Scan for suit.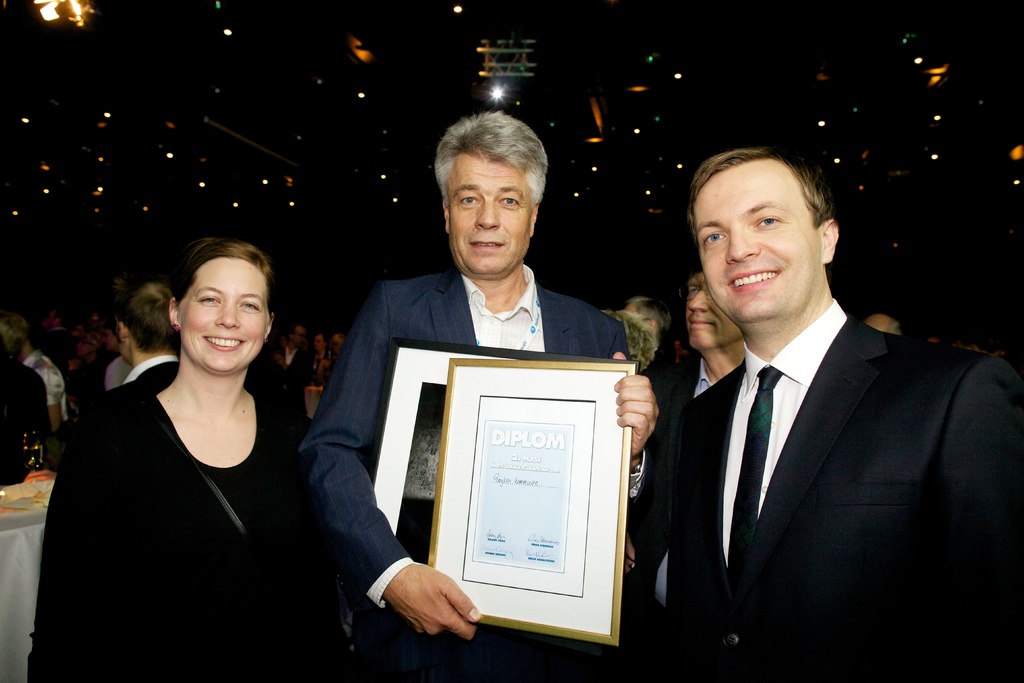
Scan result: {"left": 659, "top": 300, "right": 1023, "bottom": 682}.
